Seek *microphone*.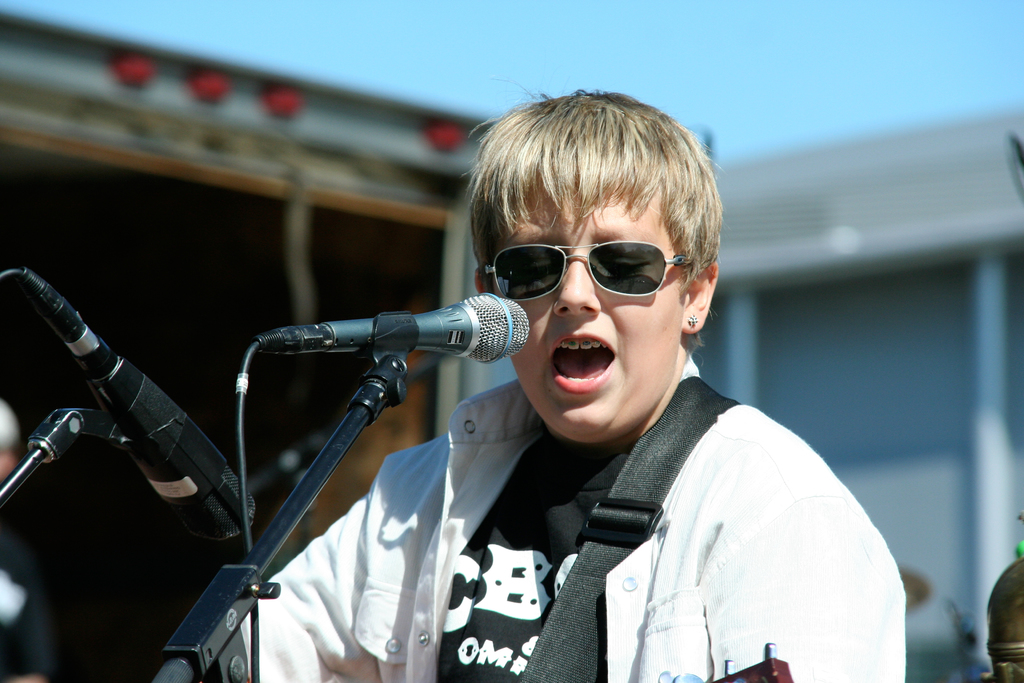
<bbox>9, 266, 261, 545</bbox>.
